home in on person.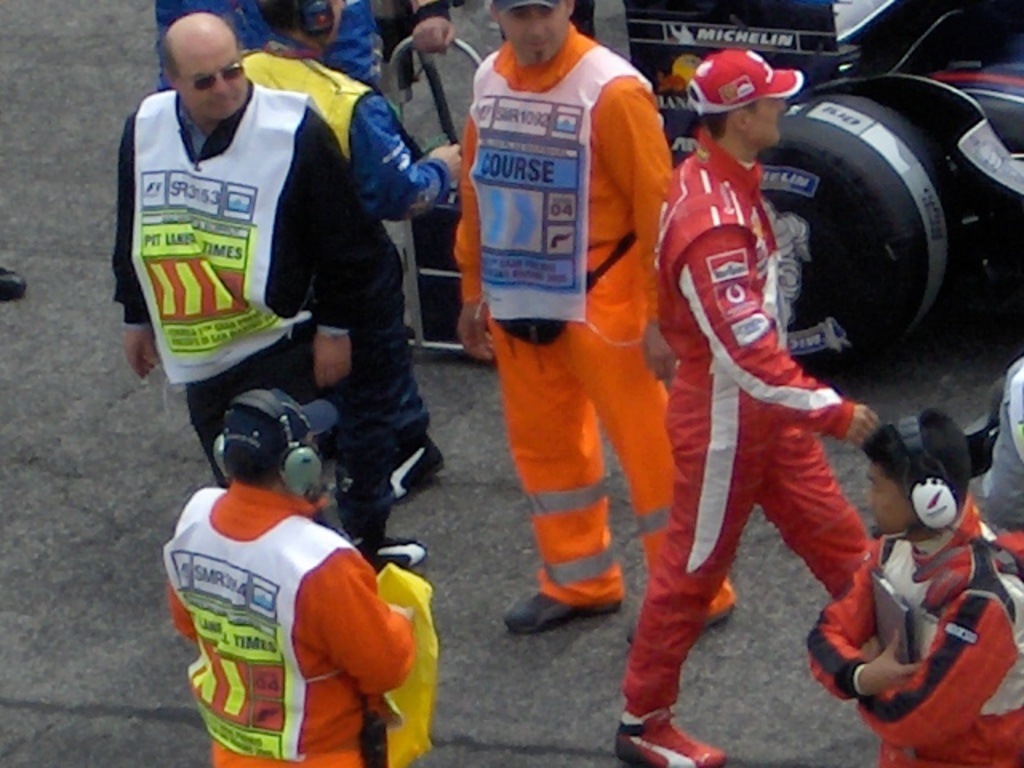
Homed in at region(158, 384, 421, 766).
